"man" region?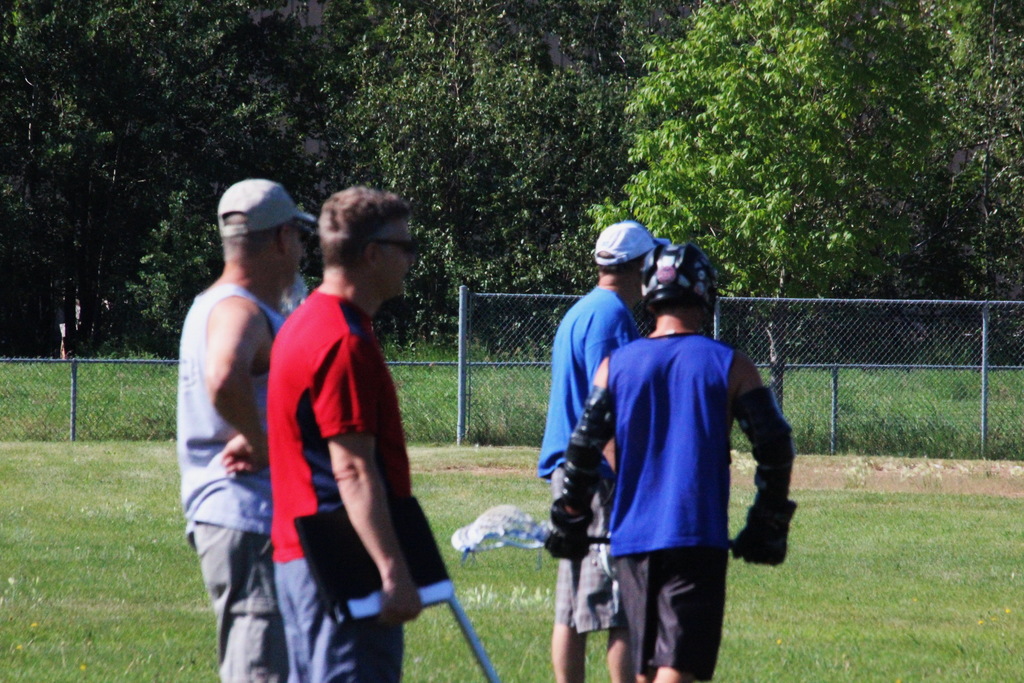
left=256, top=178, right=467, bottom=682
